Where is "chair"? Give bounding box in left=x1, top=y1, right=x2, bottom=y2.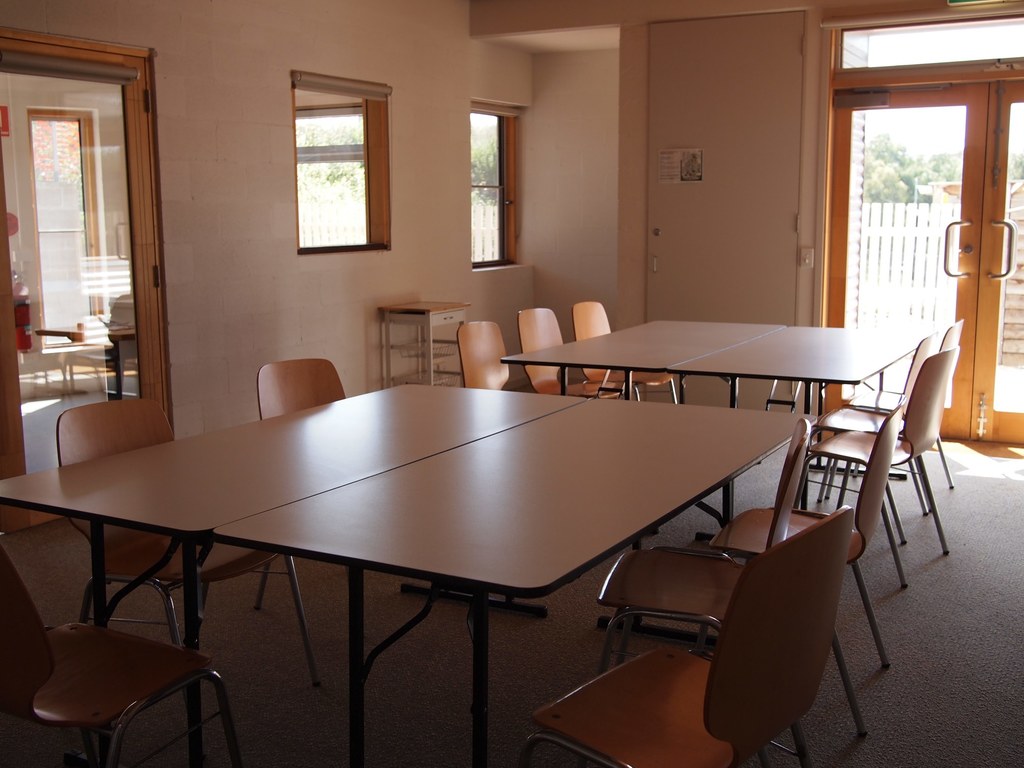
left=571, top=296, right=678, bottom=400.
